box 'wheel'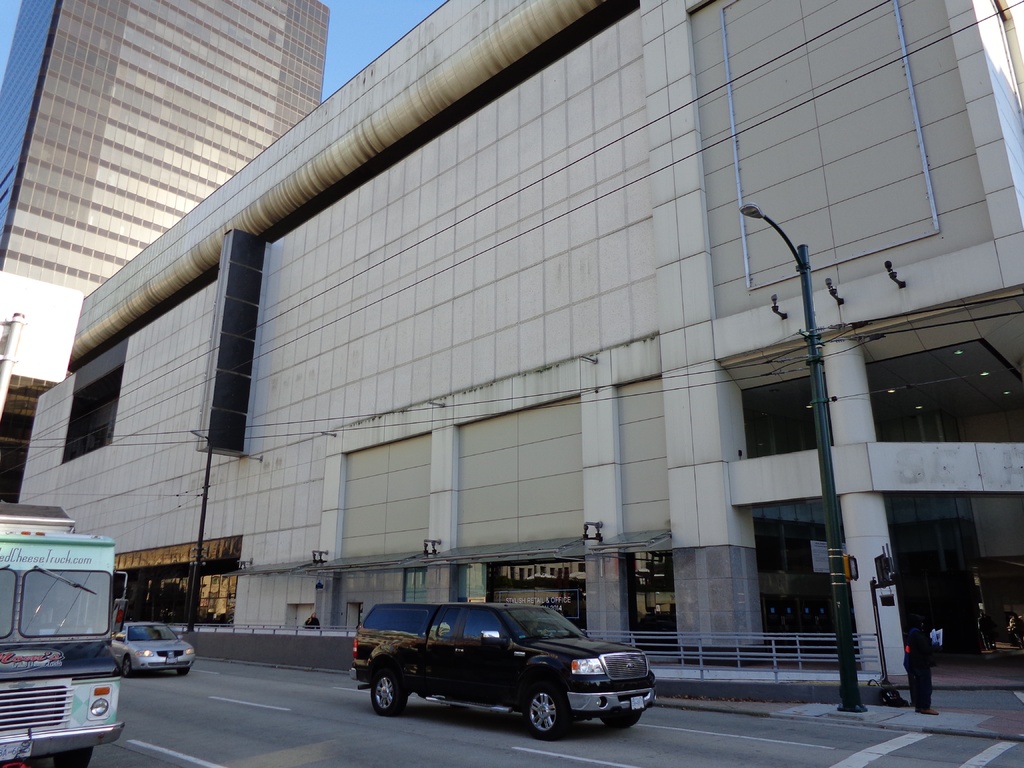
bbox=(602, 711, 643, 728)
